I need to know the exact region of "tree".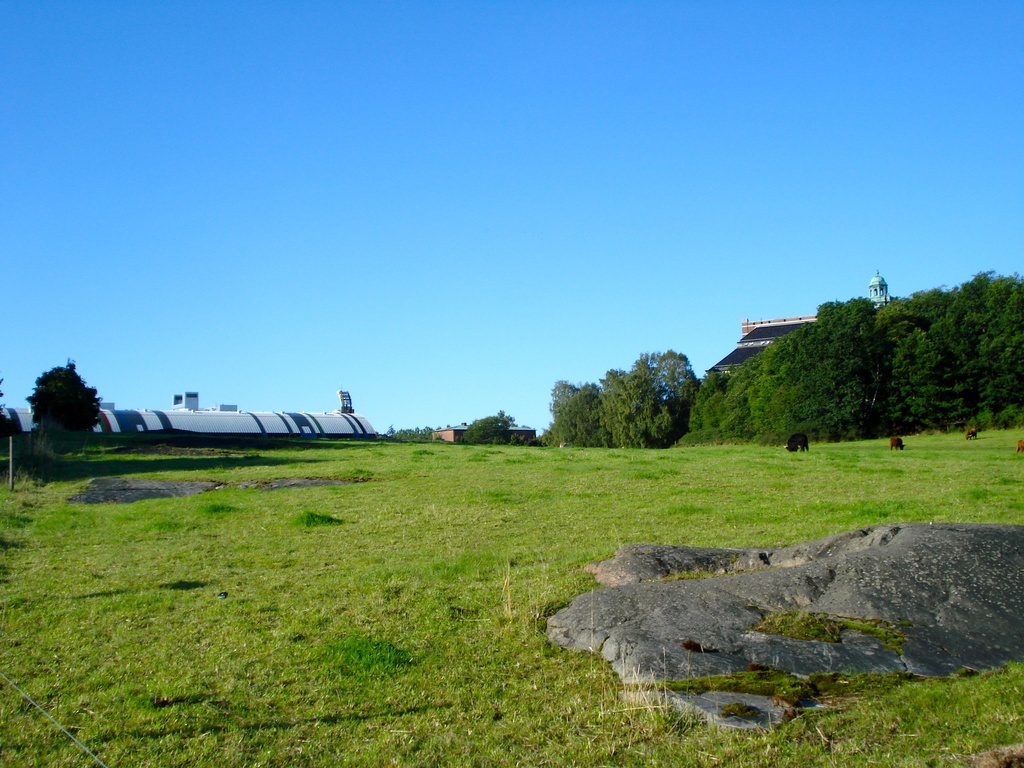
Region: crop(17, 351, 95, 453).
